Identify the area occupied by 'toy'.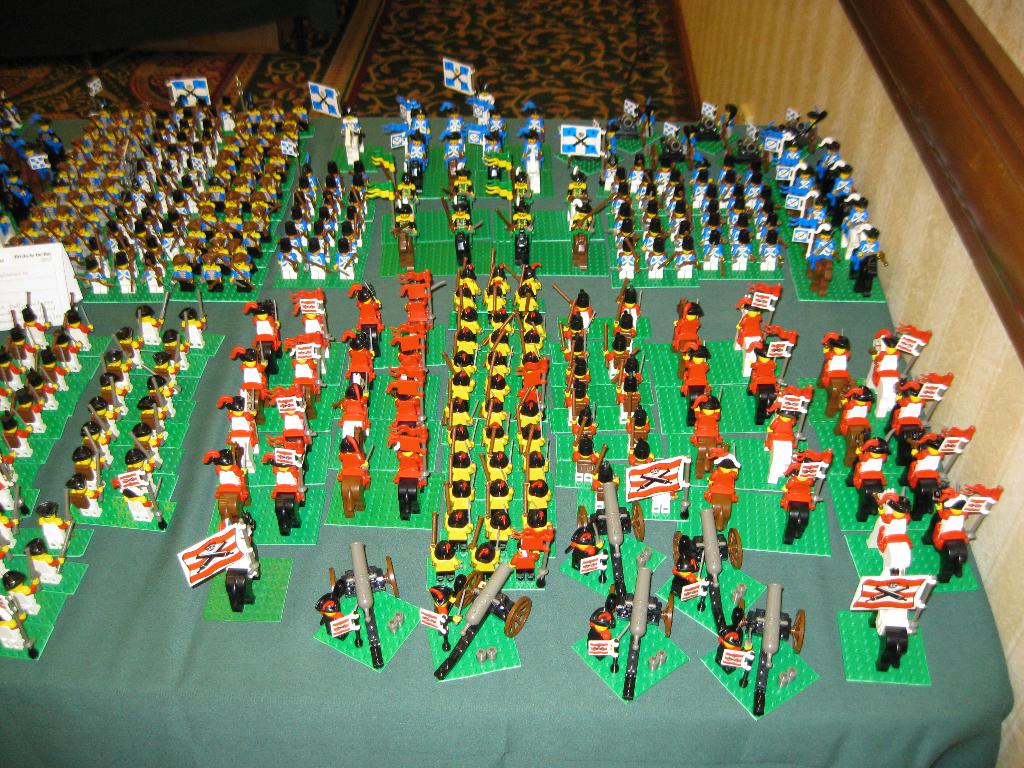
Area: select_region(439, 196, 486, 260).
